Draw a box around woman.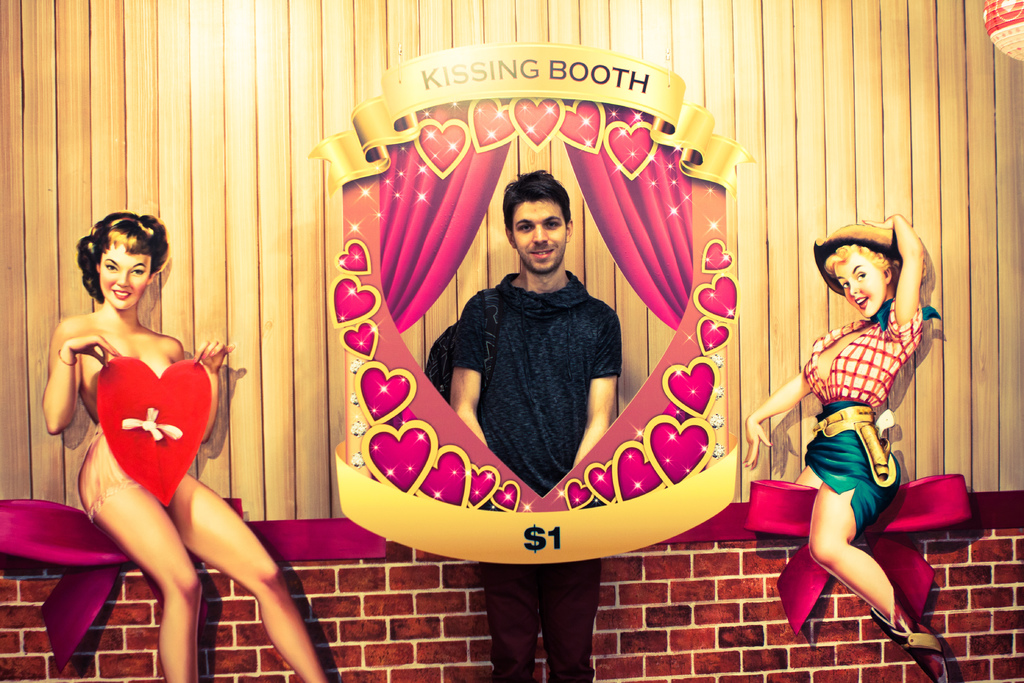
bbox=[739, 212, 964, 682].
